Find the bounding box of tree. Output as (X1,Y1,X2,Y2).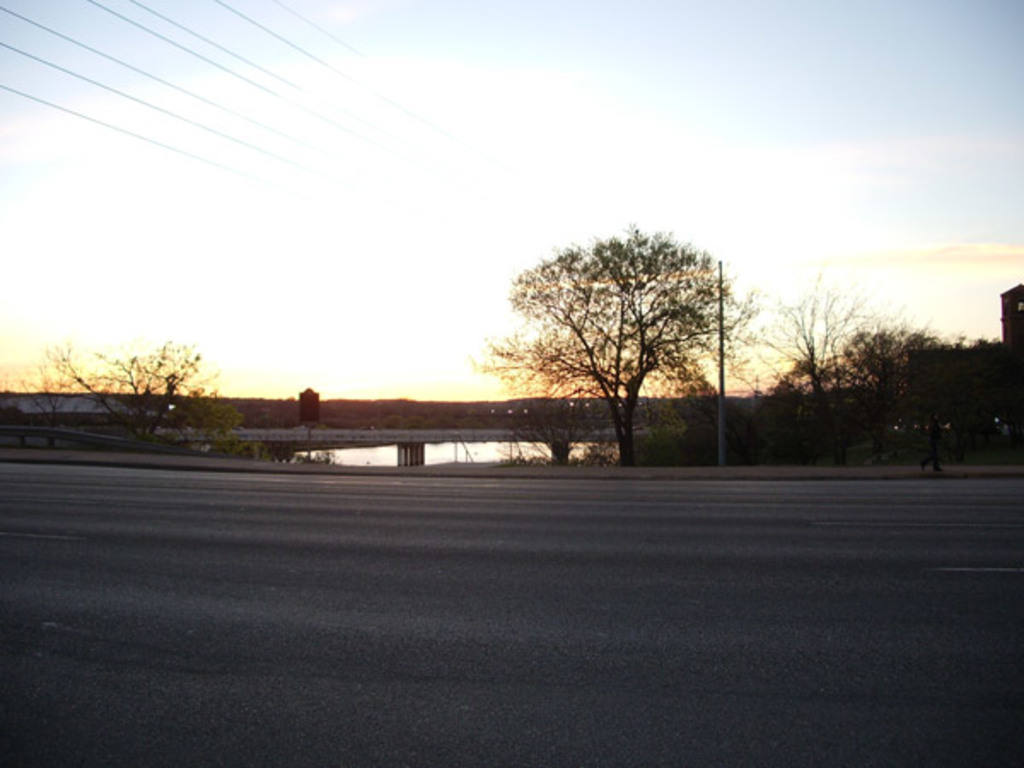
(48,346,205,445).
